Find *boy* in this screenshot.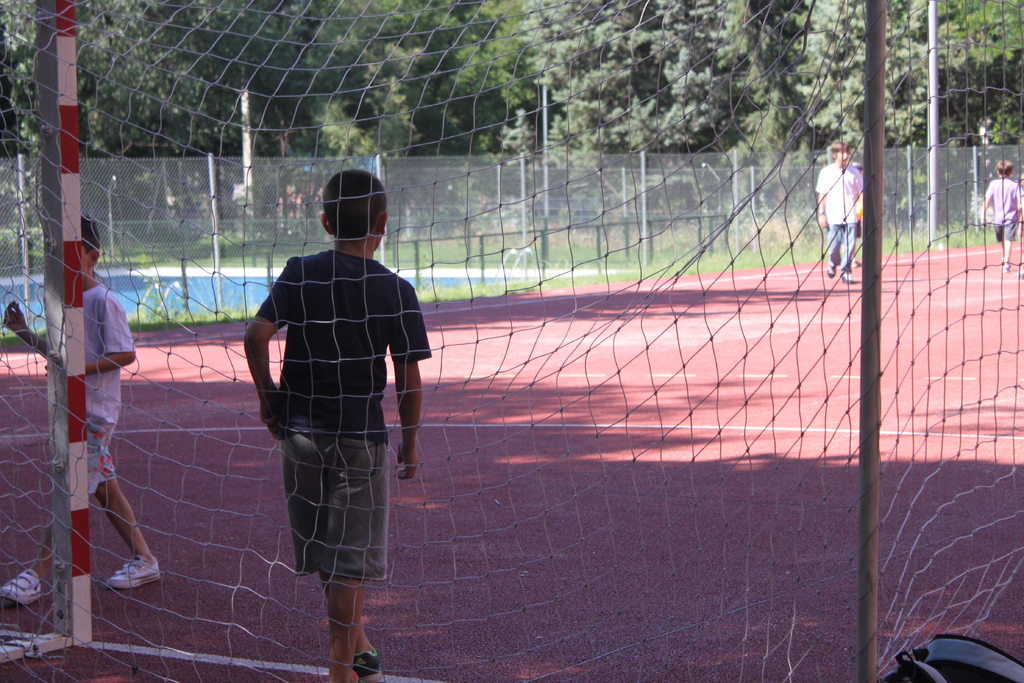
The bounding box for *boy* is x1=812, y1=142, x2=862, y2=287.
